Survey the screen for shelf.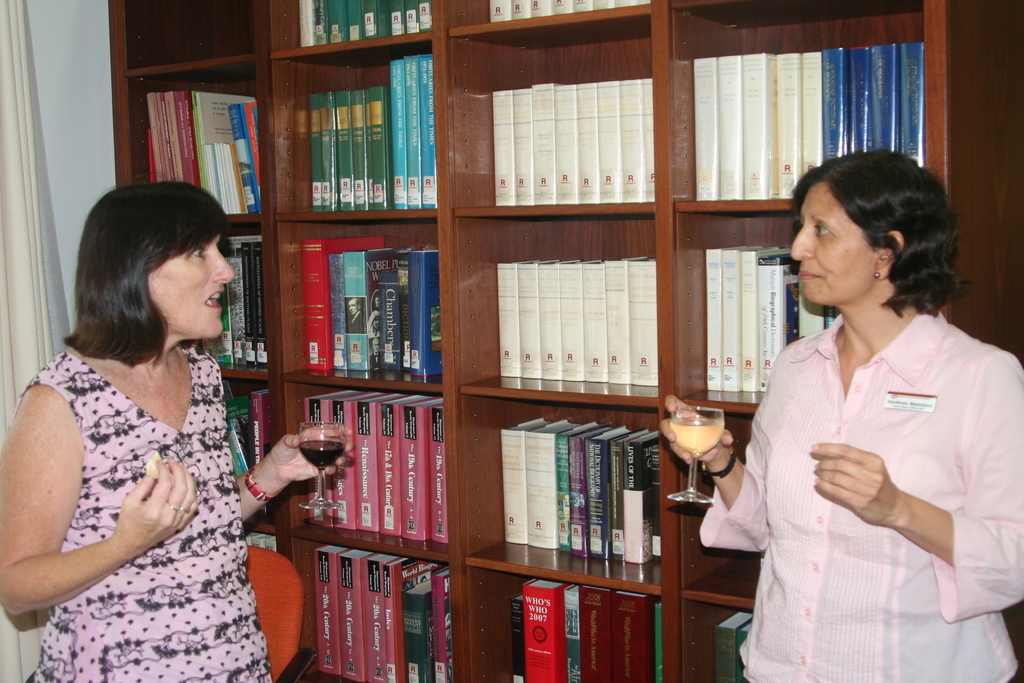
Survey found: x1=221 y1=378 x2=287 y2=527.
